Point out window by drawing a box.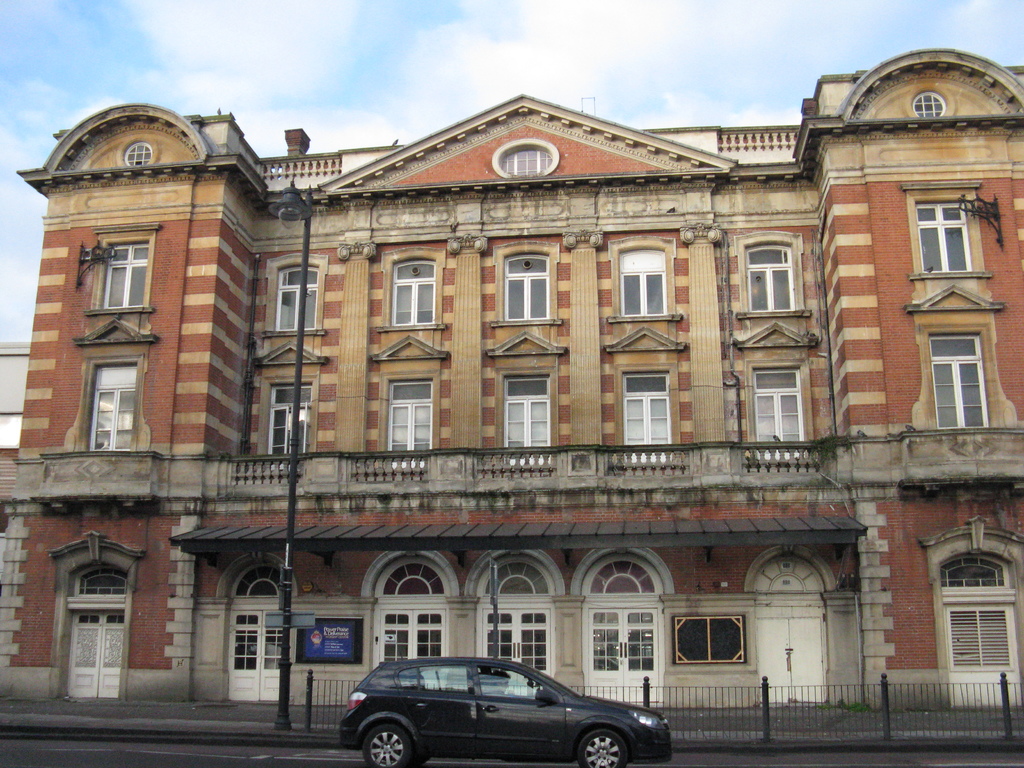
pyautogui.locateOnScreen(375, 245, 447, 332).
